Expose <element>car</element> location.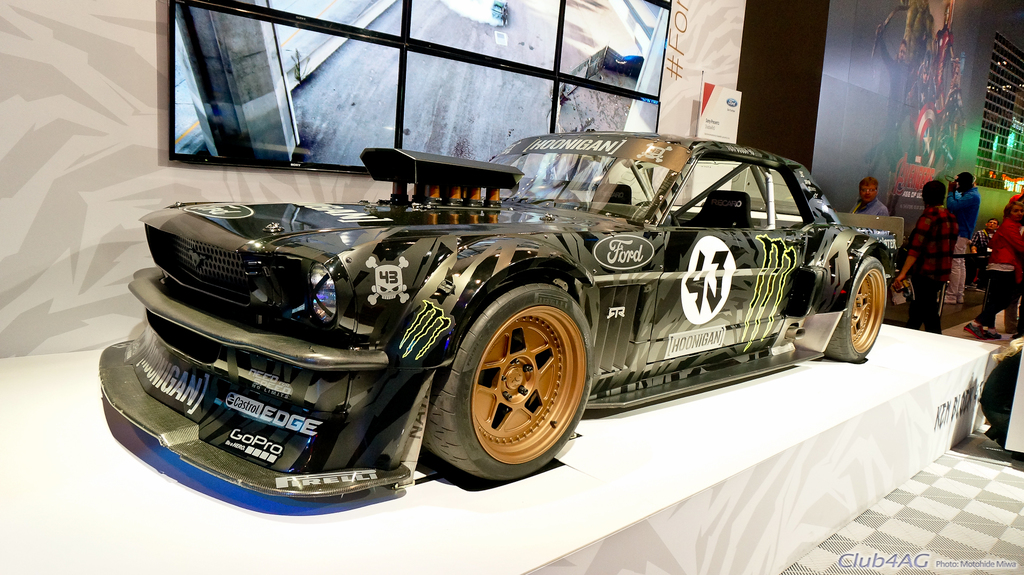
Exposed at BBox(100, 129, 896, 502).
